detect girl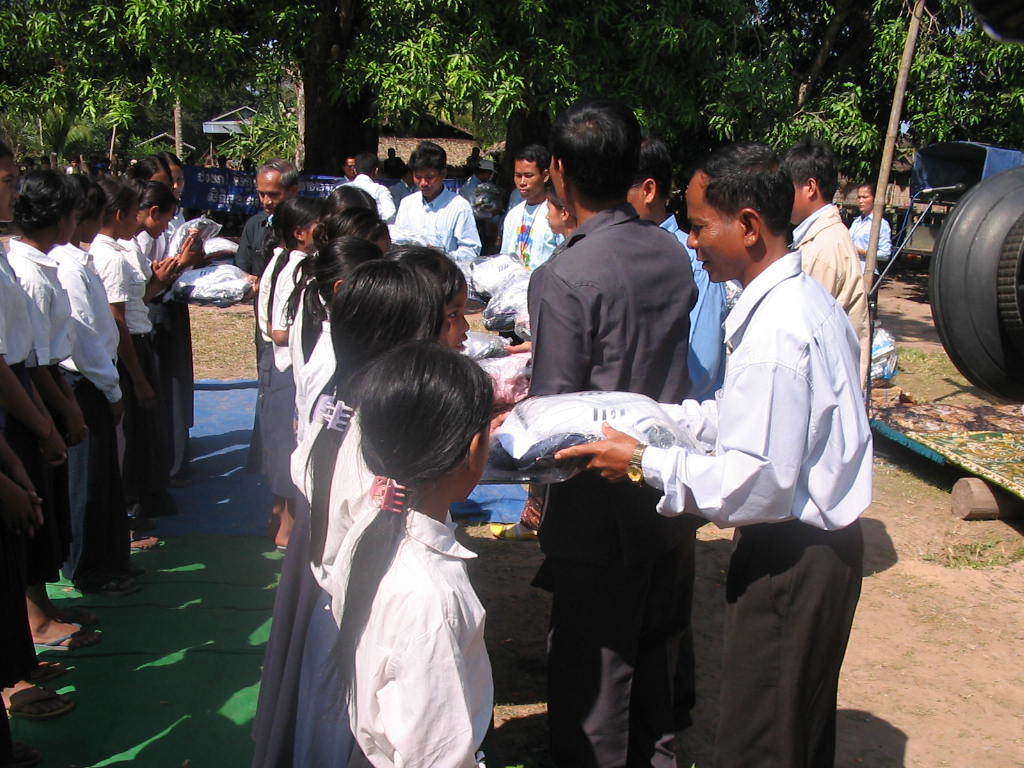
(x1=1, y1=142, x2=72, y2=648)
